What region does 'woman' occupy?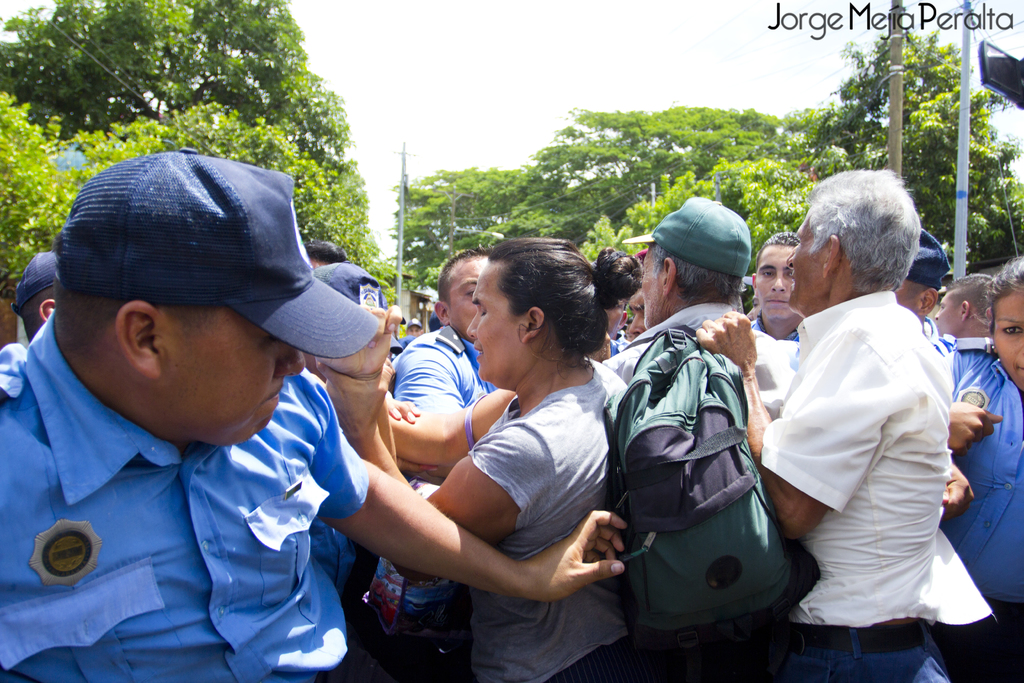
locate(321, 250, 654, 664).
